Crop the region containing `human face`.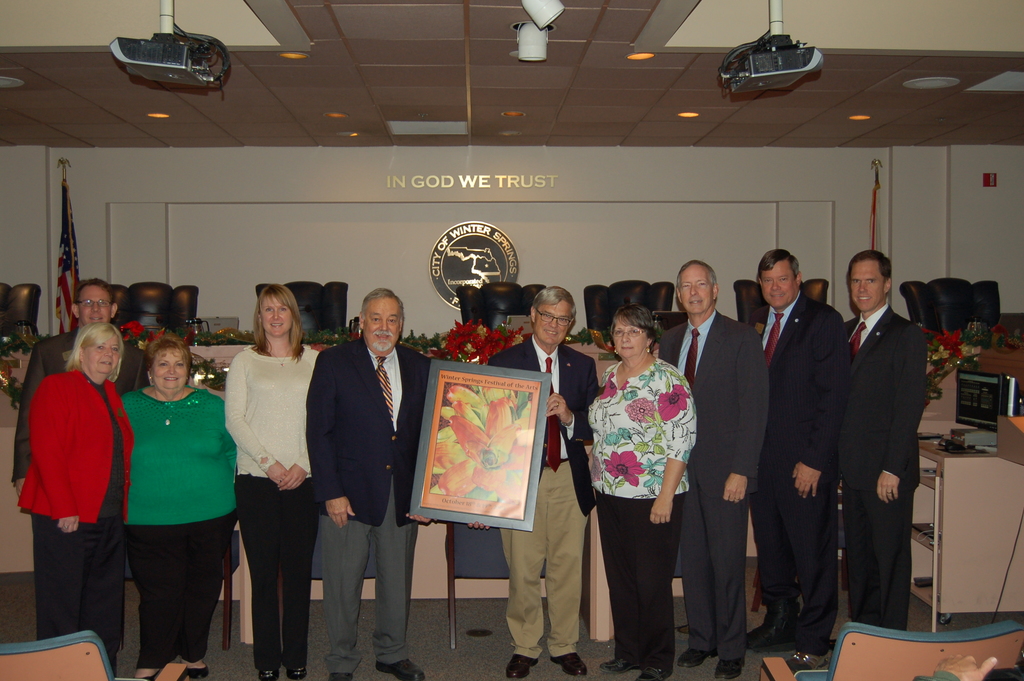
Crop region: {"left": 531, "top": 302, "right": 576, "bottom": 345}.
